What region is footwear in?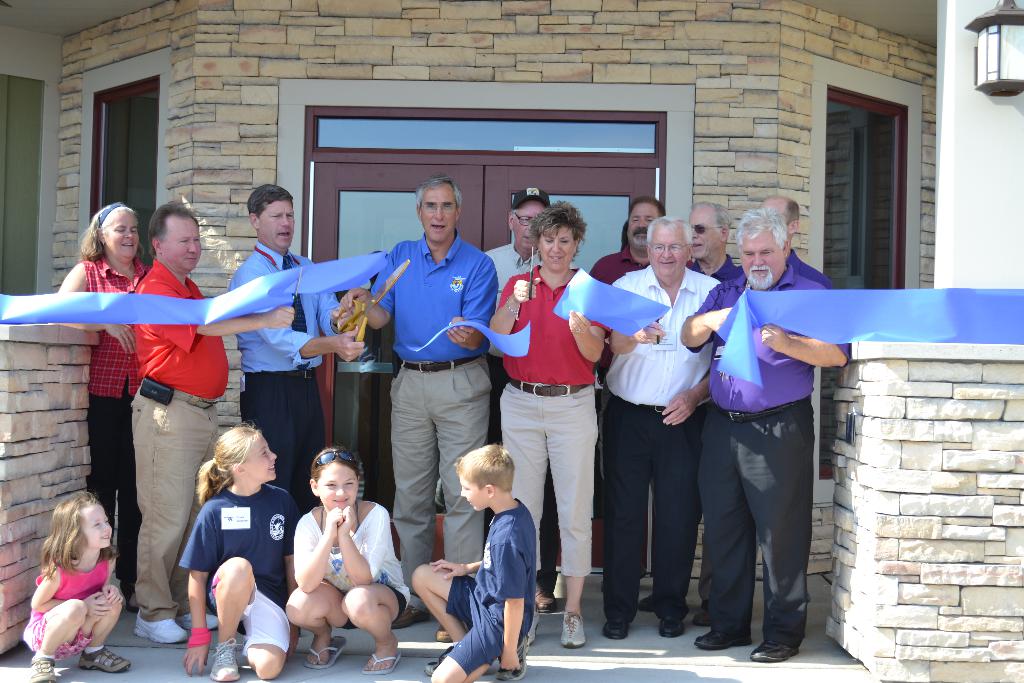
locate(30, 654, 54, 682).
